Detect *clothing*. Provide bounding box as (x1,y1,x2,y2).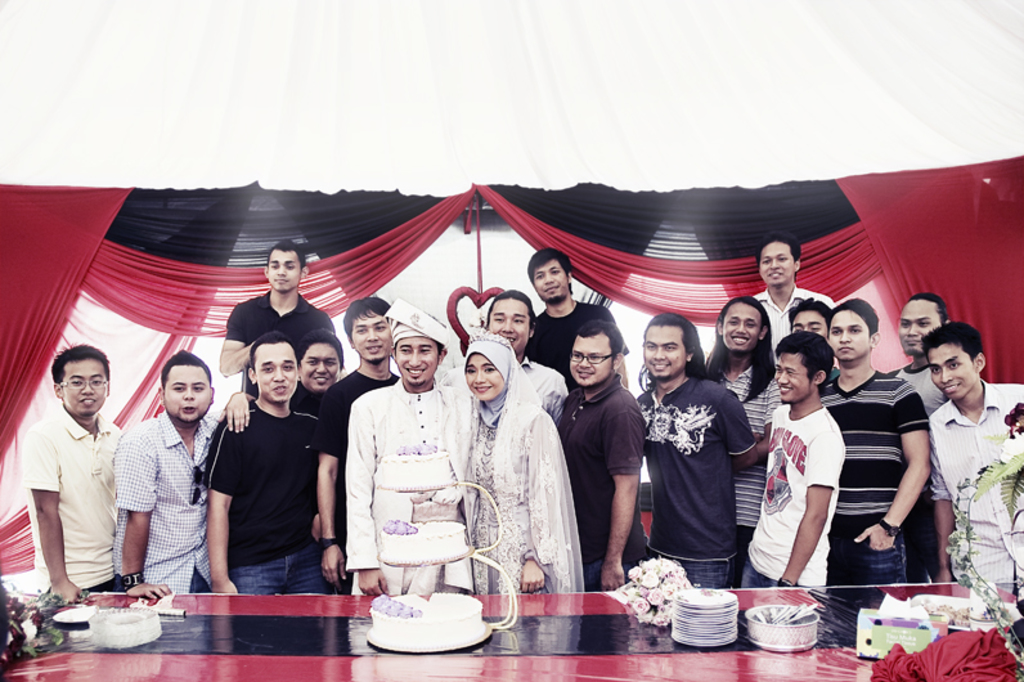
(720,359,782,578).
